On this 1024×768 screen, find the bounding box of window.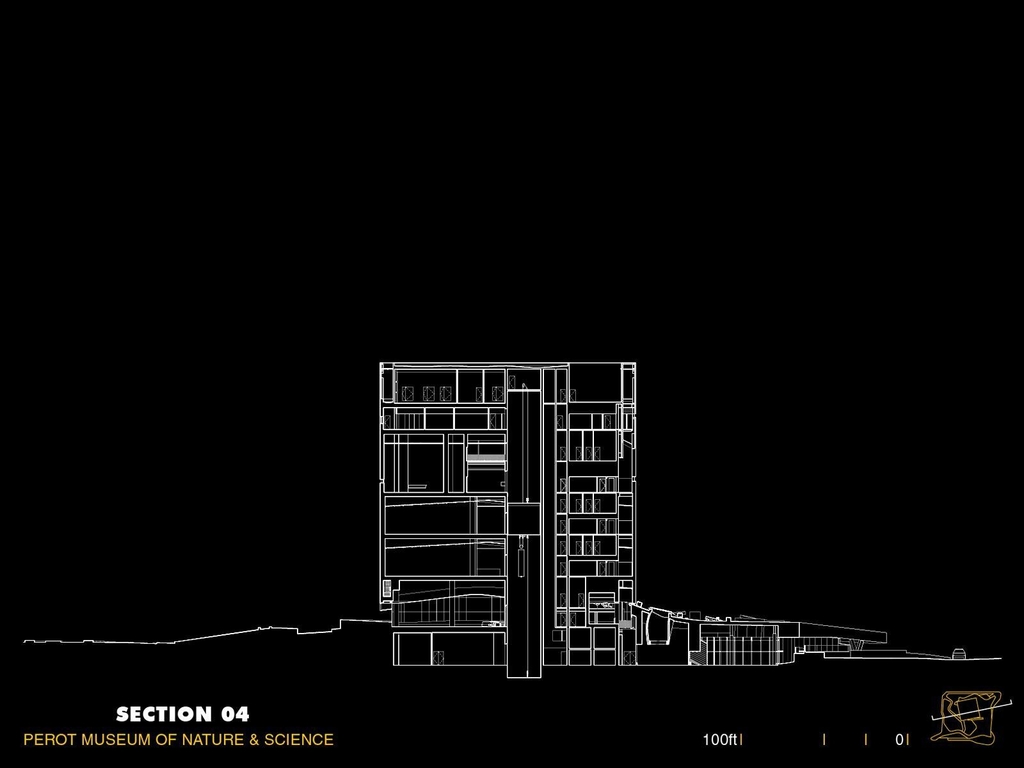
Bounding box: detection(575, 541, 582, 555).
